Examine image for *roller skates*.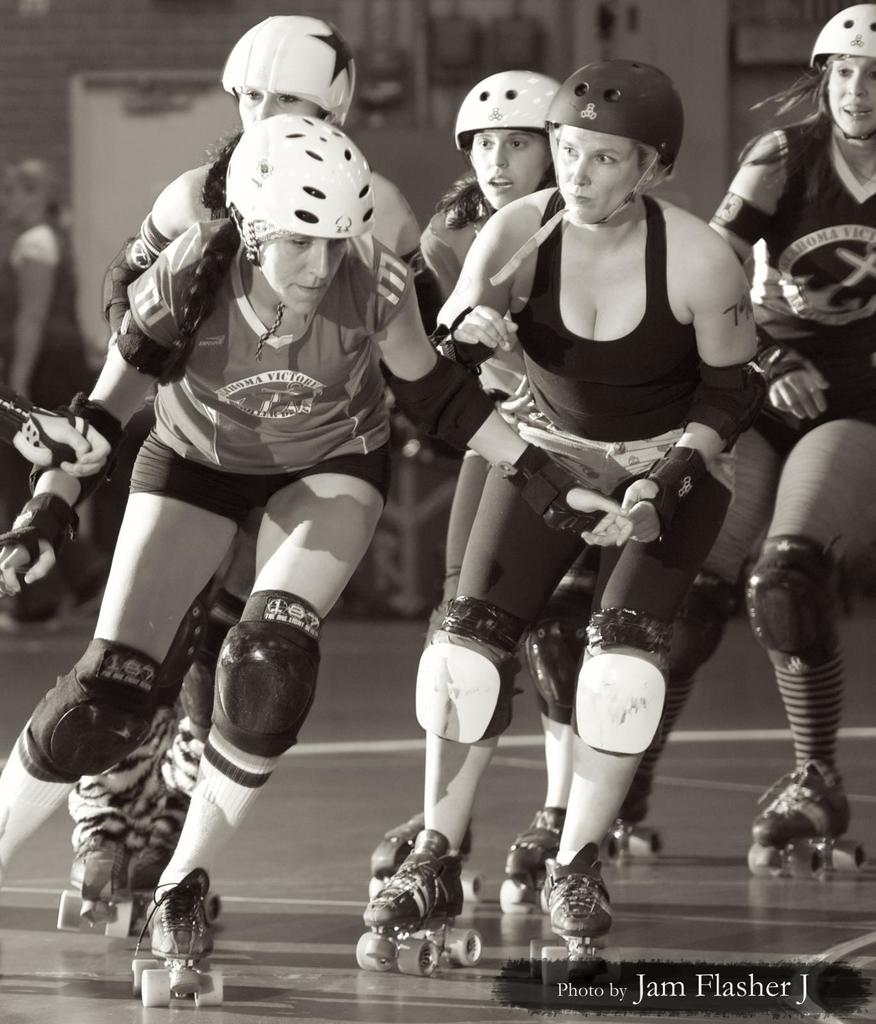
Examination result: pyautogui.locateOnScreen(127, 839, 223, 932).
